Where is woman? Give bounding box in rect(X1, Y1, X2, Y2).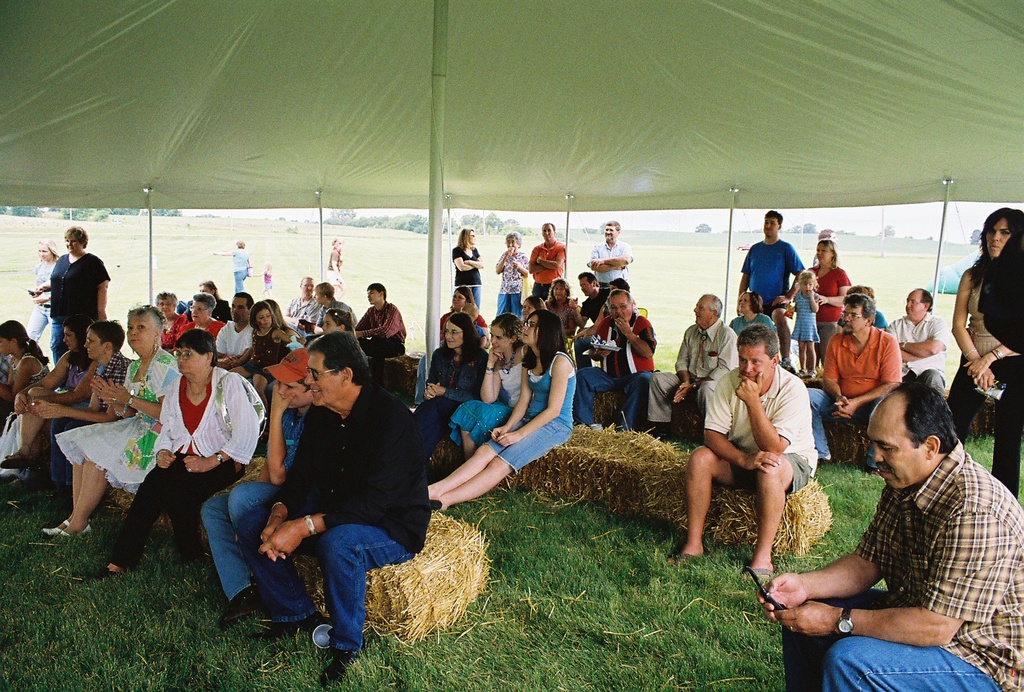
rect(49, 225, 109, 361).
